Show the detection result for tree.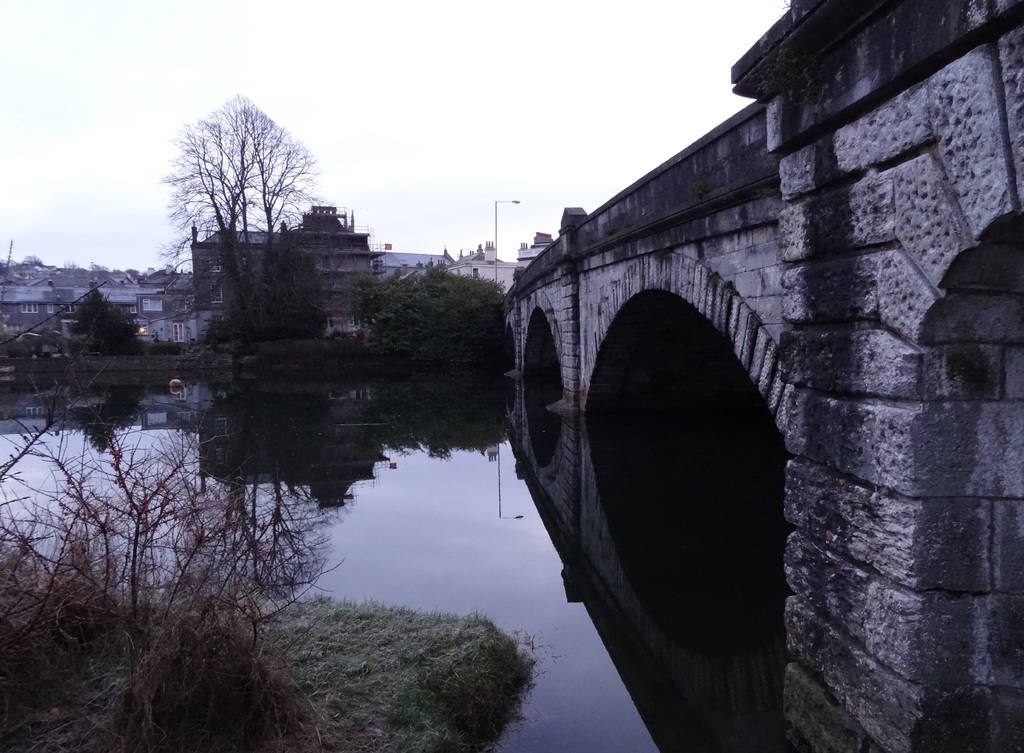
locate(150, 70, 343, 303).
